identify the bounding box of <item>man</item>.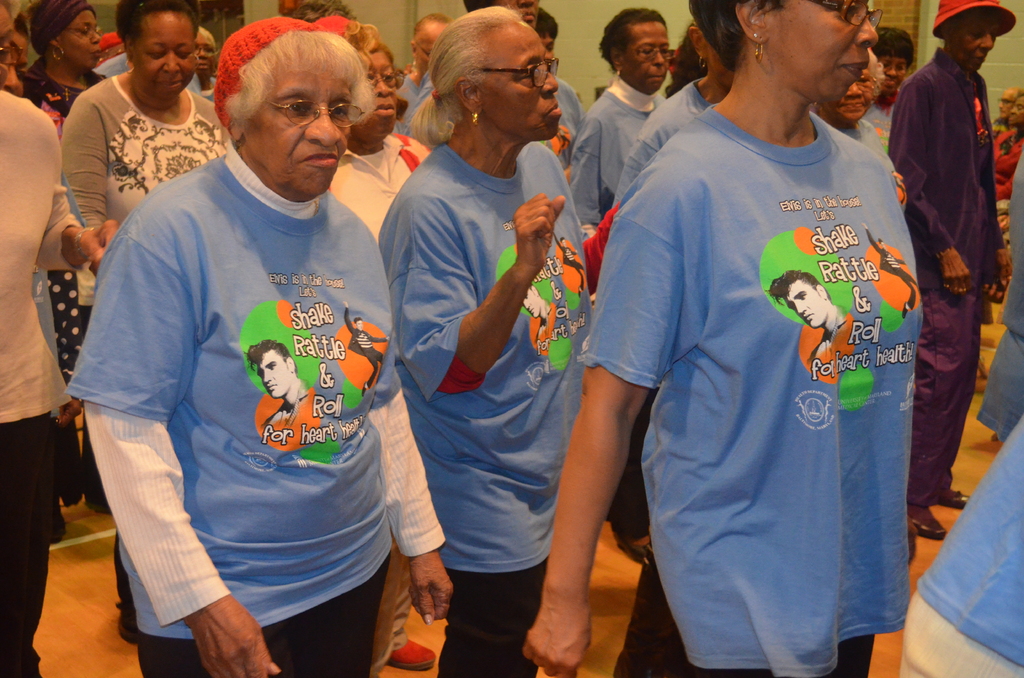
884 6 1012 548.
